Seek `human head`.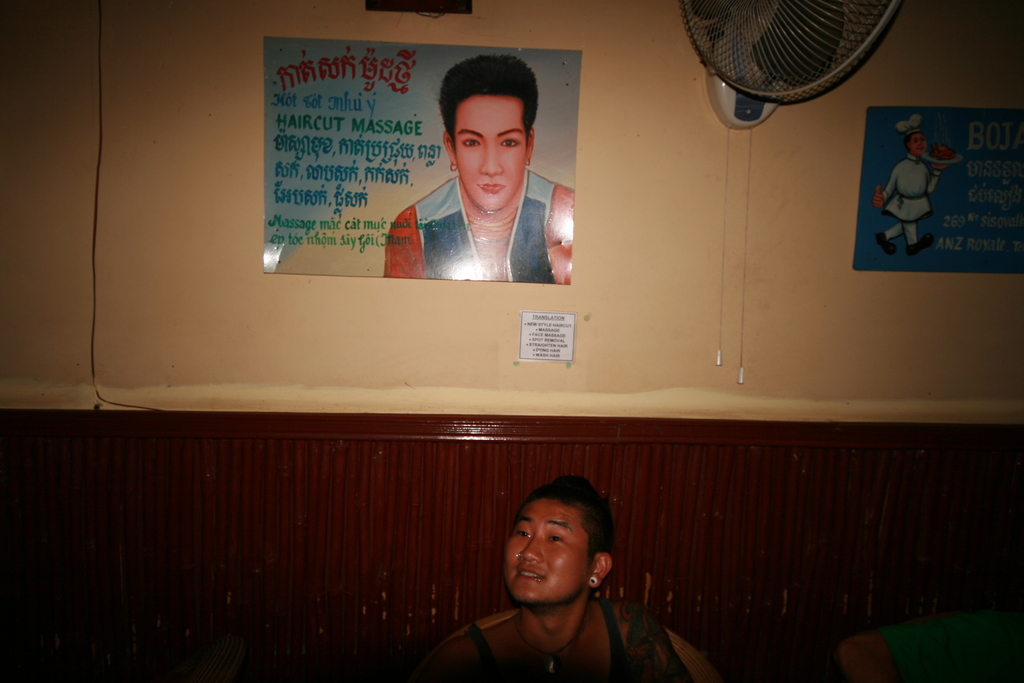
442 58 539 210.
